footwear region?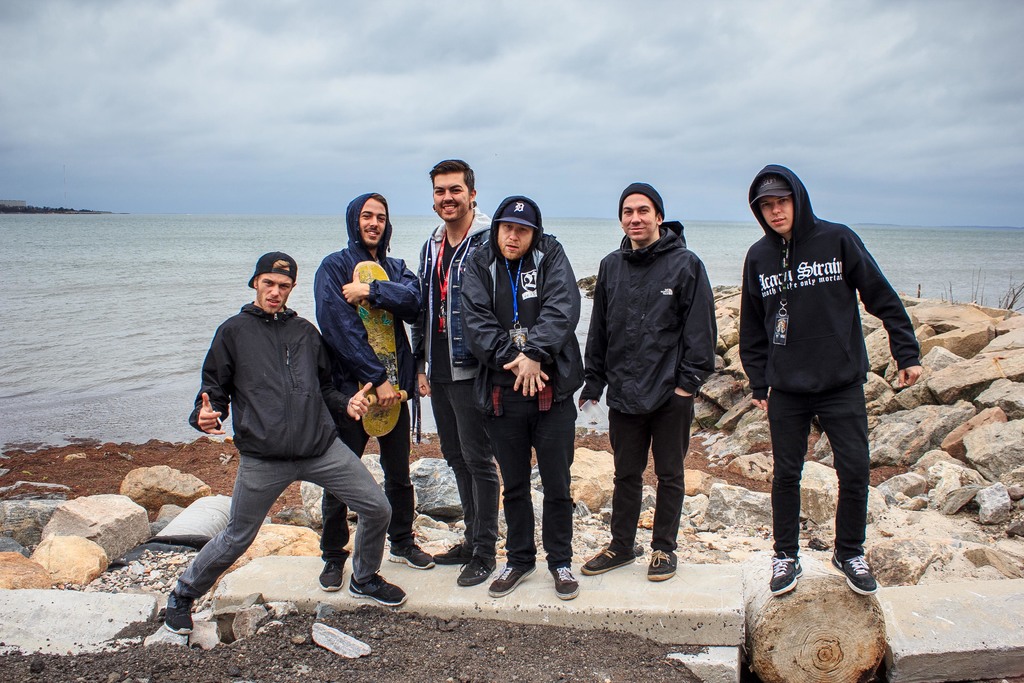
left=646, top=545, right=676, bottom=580
